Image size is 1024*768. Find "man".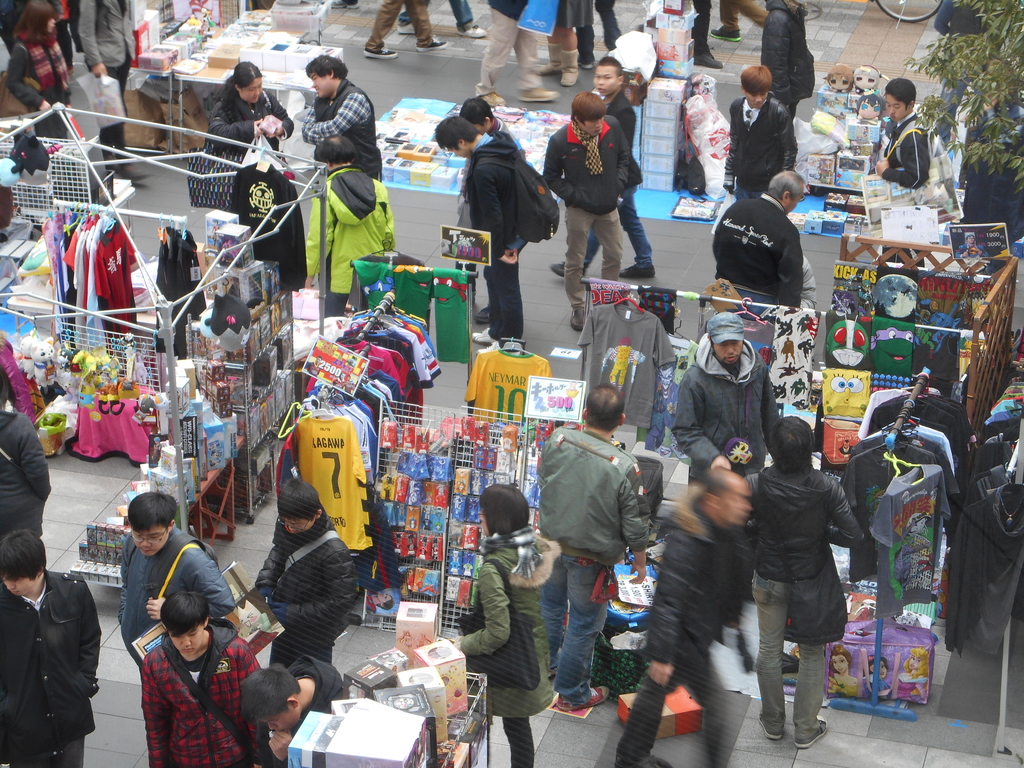
[left=533, top=381, right=649, bottom=714].
